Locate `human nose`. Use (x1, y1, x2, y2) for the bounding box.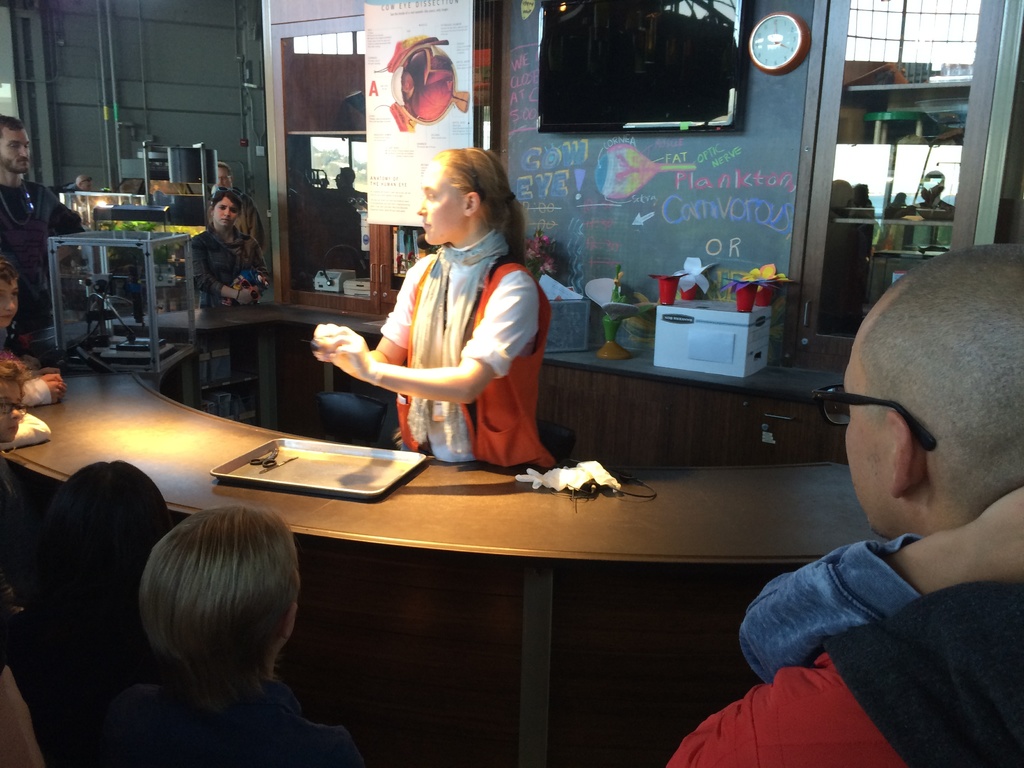
(3, 294, 36, 312).
